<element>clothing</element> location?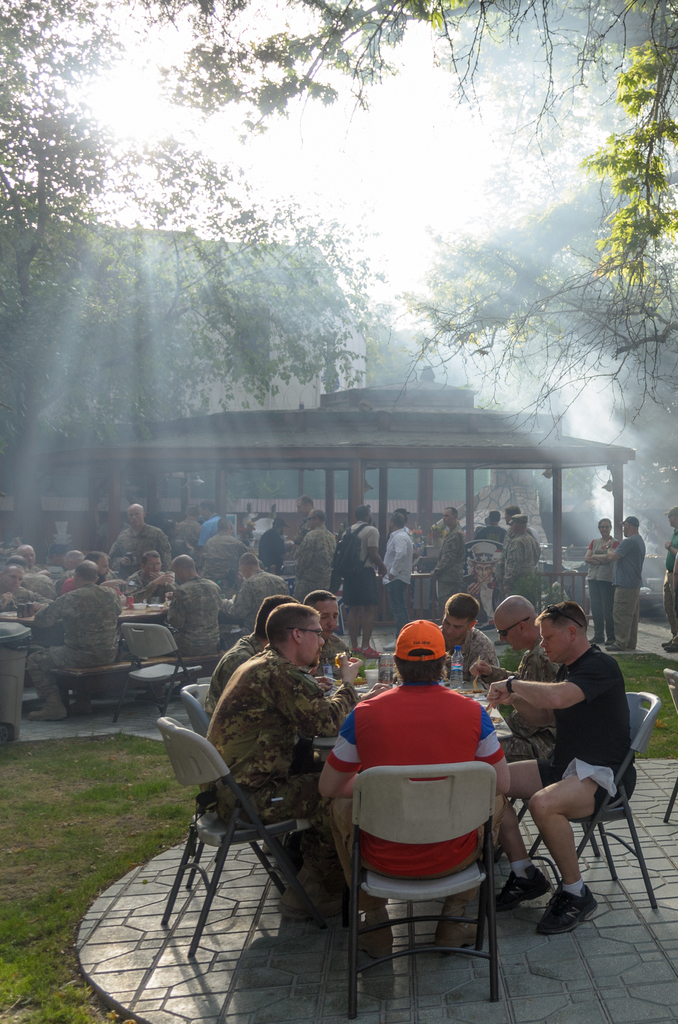
(x1=590, y1=536, x2=618, y2=638)
